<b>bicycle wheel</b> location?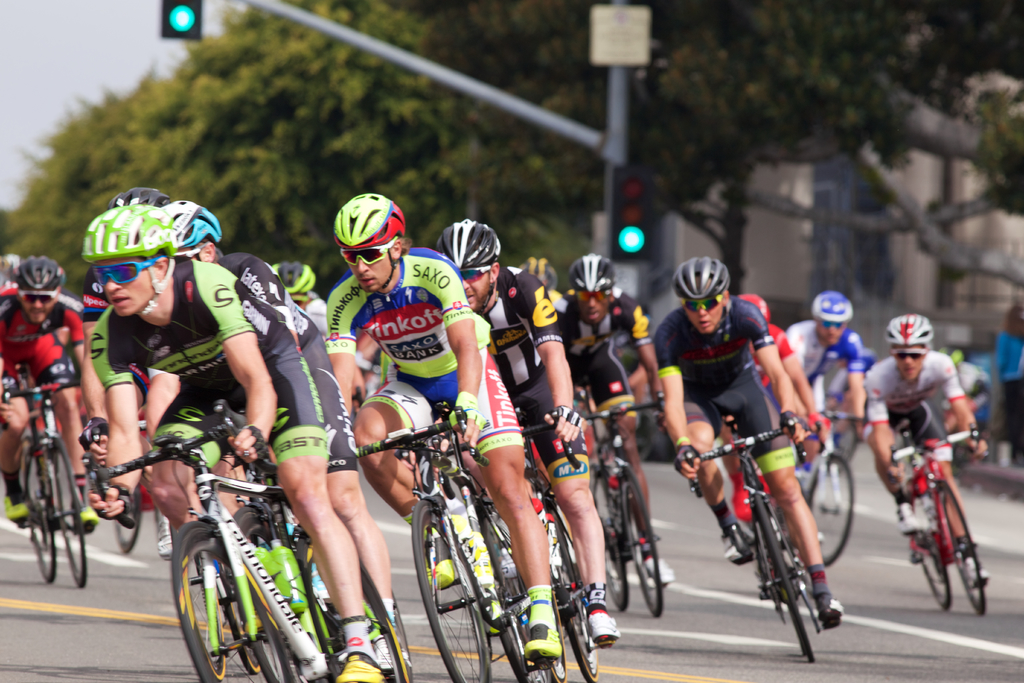
(225,500,300,682)
